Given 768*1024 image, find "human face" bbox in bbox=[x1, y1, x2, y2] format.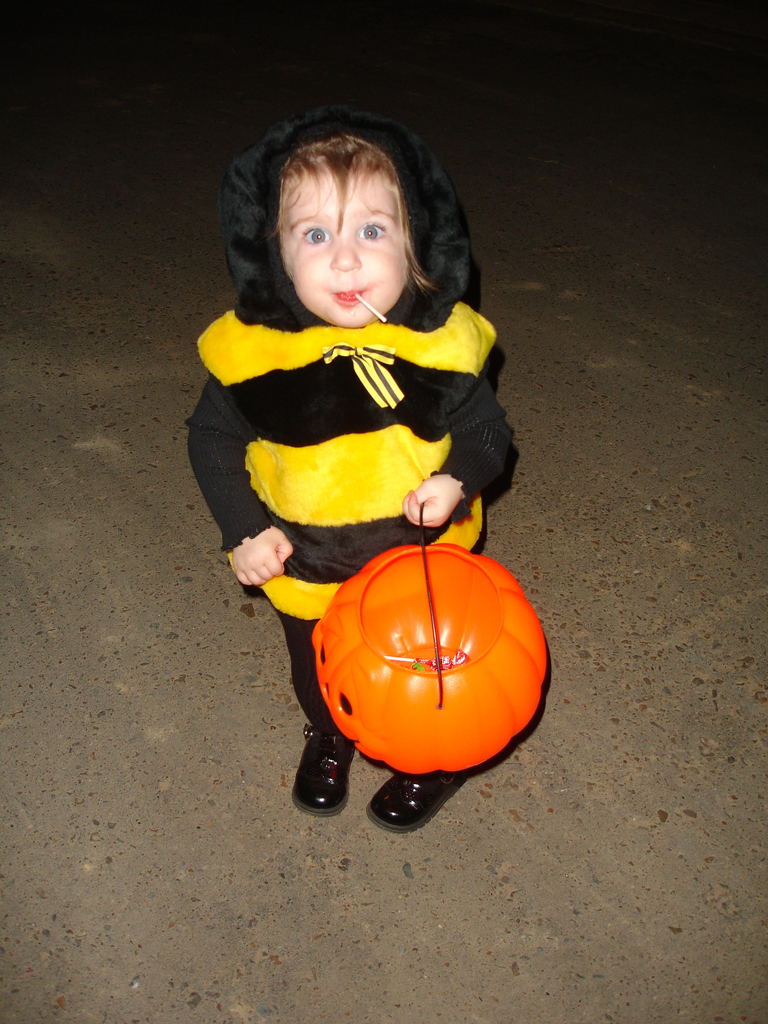
bbox=[281, 166, 407, 329].
